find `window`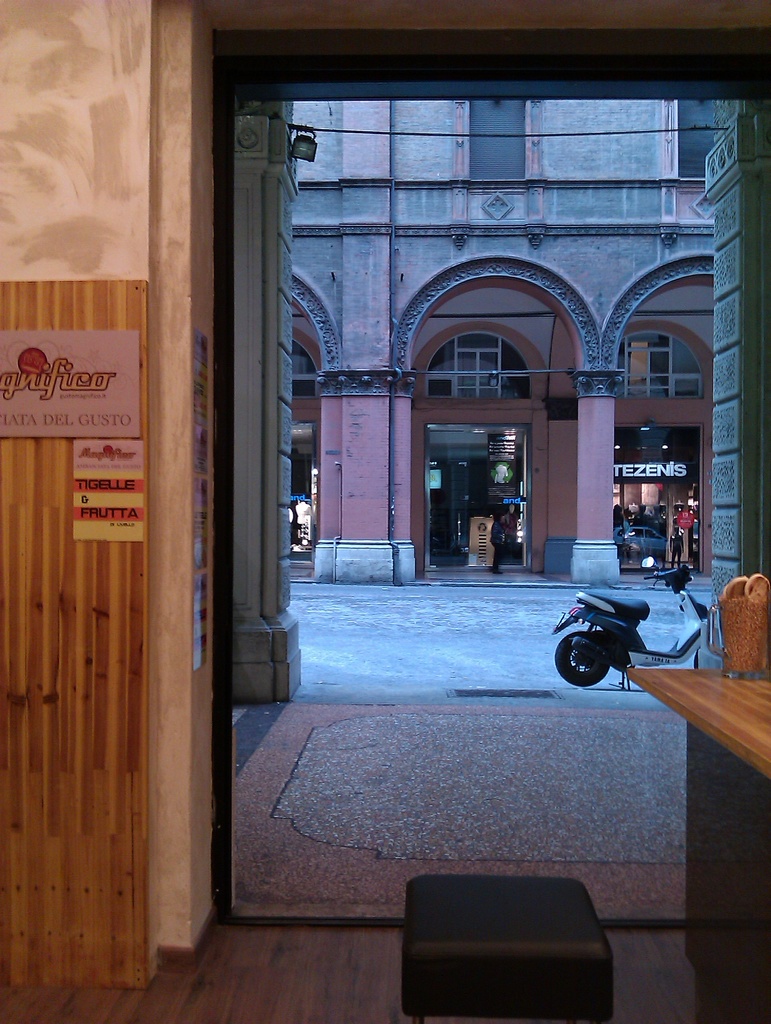
box(461, 102, 540, 185)
